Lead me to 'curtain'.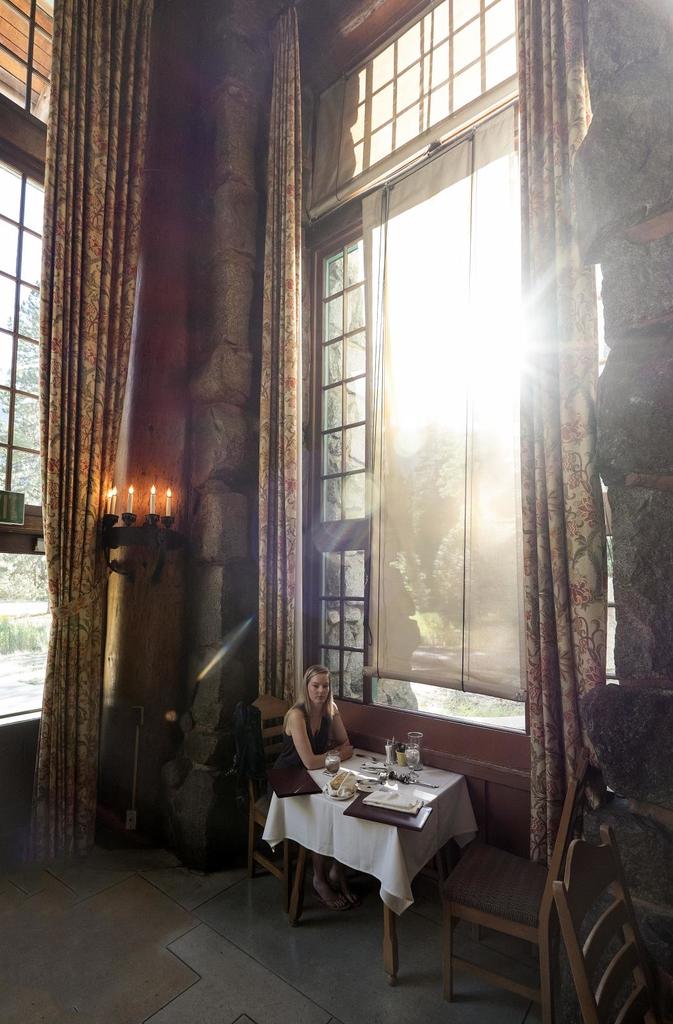
Lead to crop(505, 0, 615, 861).
